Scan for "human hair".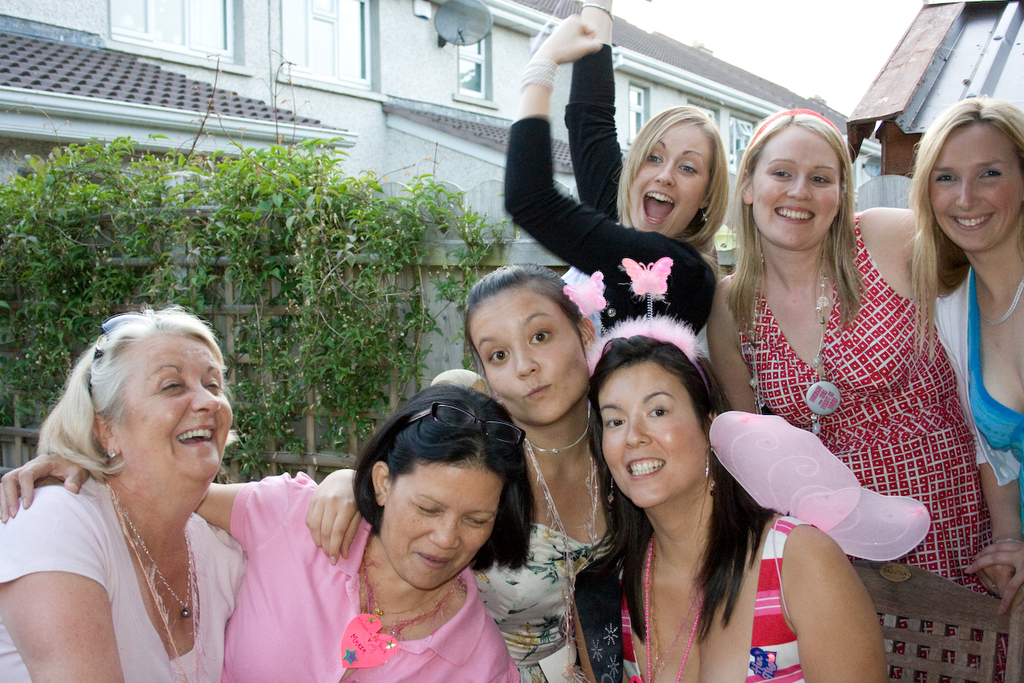
Scan result: (463,262,587,344).
